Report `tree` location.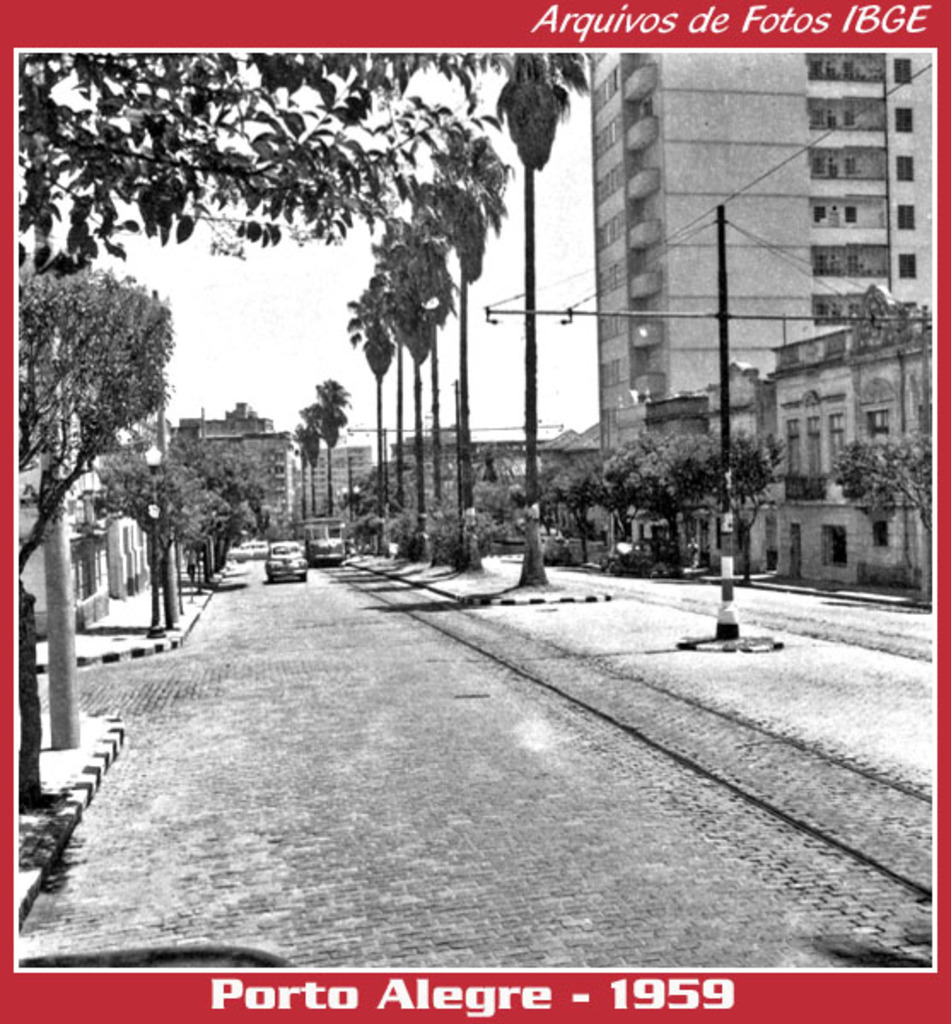
Report: (left=5, top=244, right=178, bottom=812).
